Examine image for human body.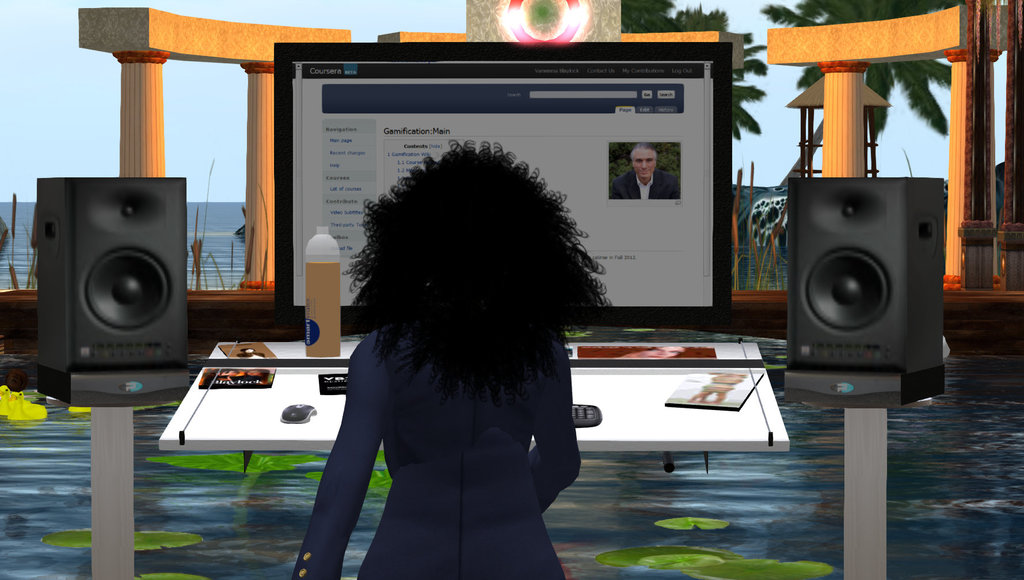
Examination result: <region>276, 213, 603, 571</region>.
